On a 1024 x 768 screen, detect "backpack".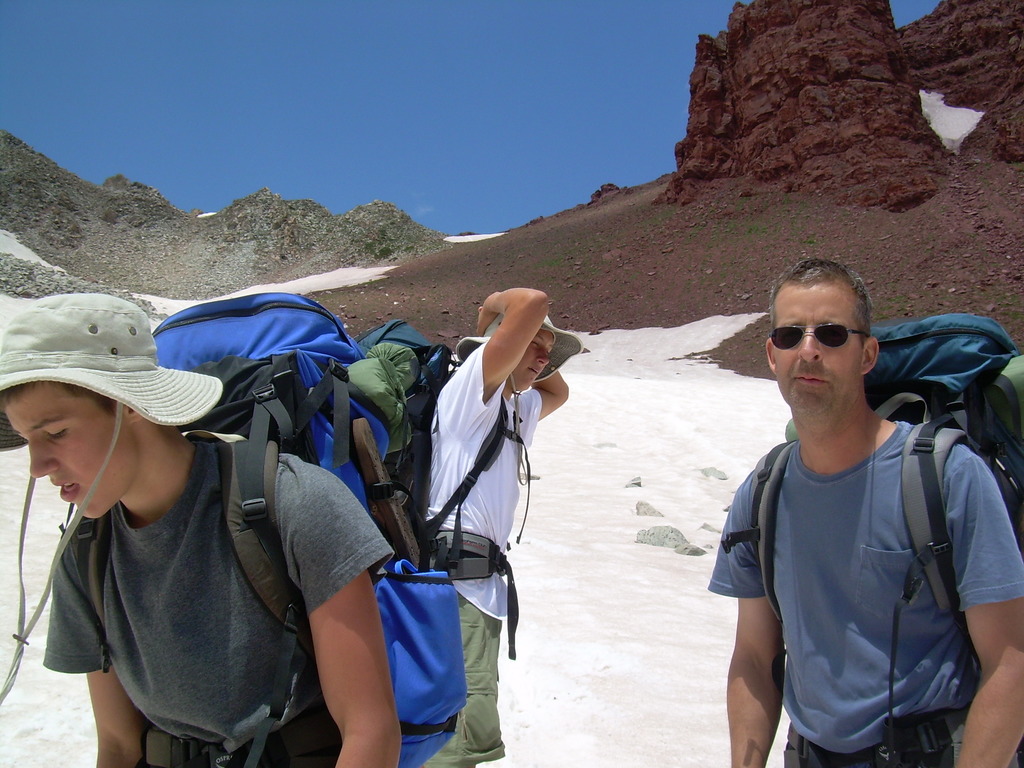
<bbox>99, 308, 455, 765</bbox>.
